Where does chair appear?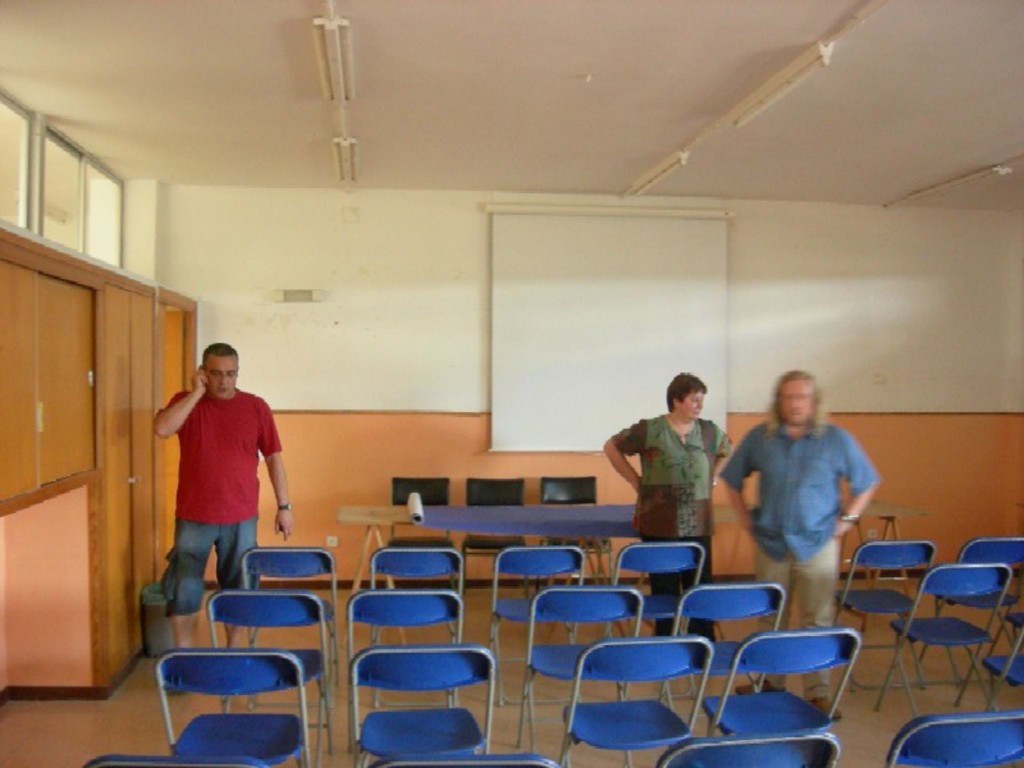
Appears at x1=367, y1=753, x2=562, y2=767.
